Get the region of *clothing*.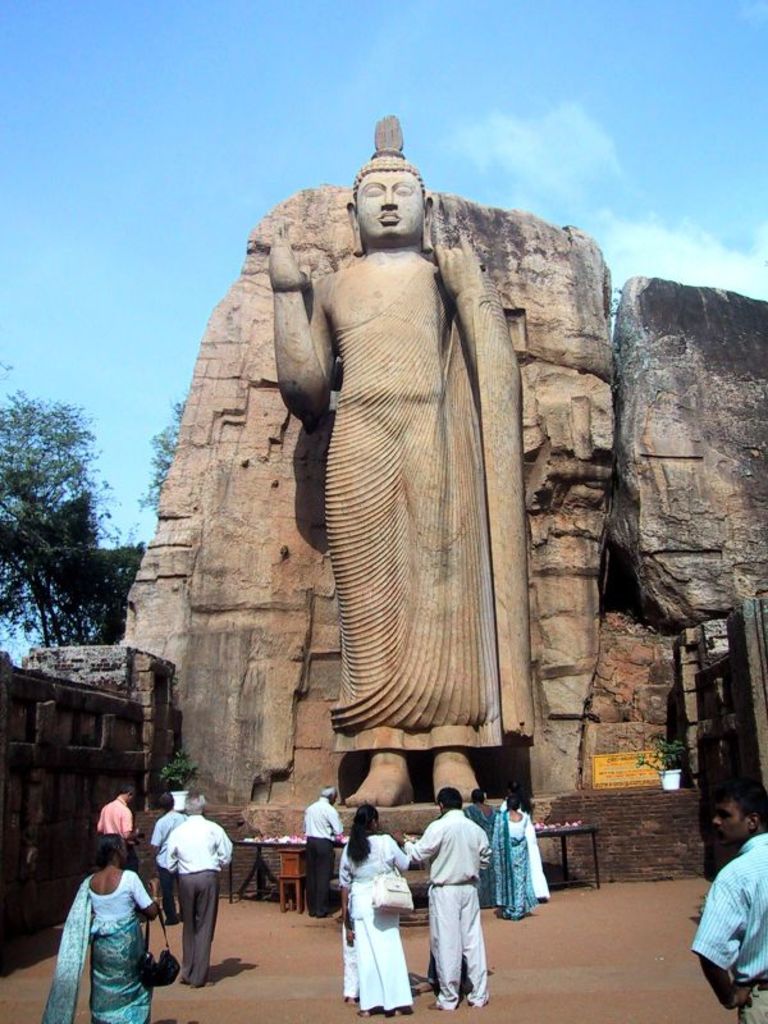
{"left": 155, "top": 806, "right": 239, "bottom": 982}.
